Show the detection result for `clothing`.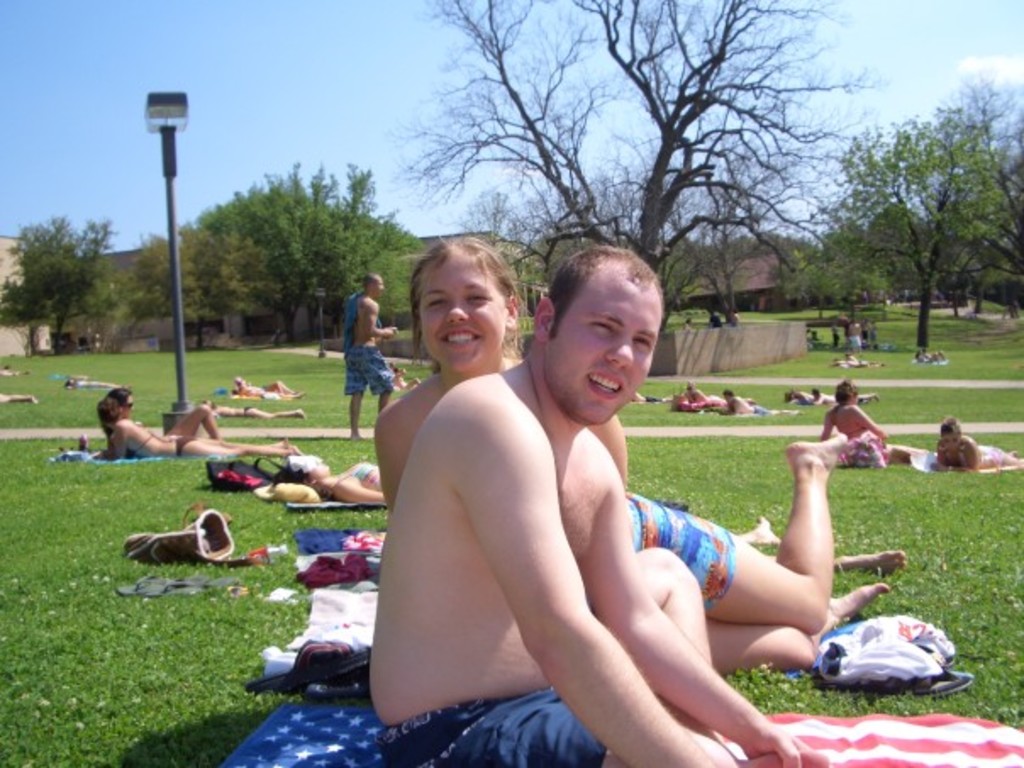
bbox=[610, 488, 732, 624].
